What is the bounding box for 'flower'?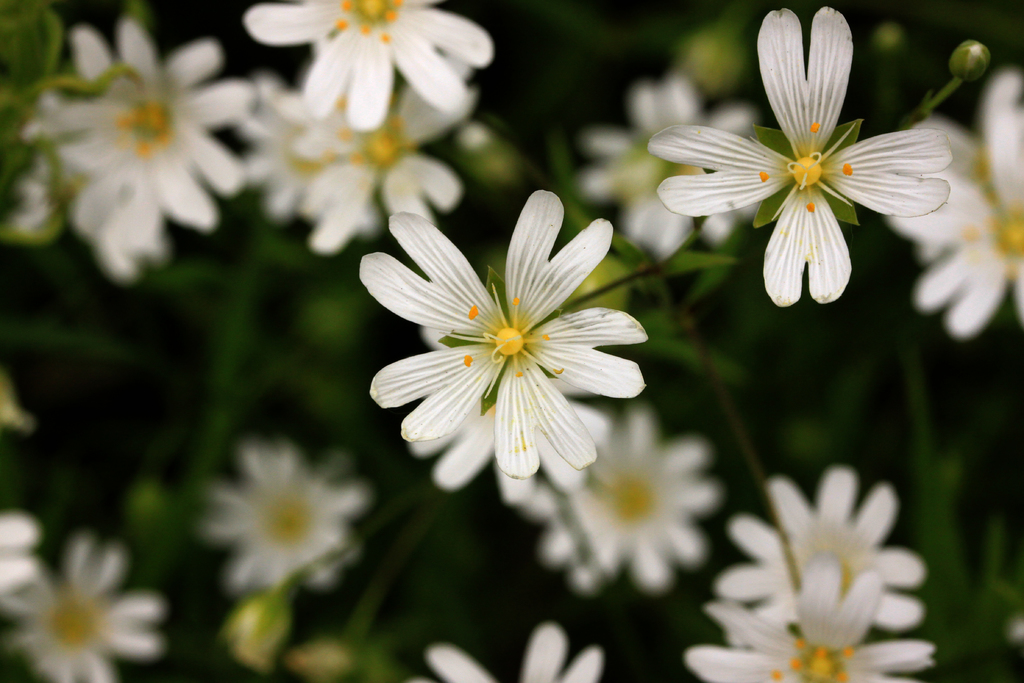
(279,60,477,255).
